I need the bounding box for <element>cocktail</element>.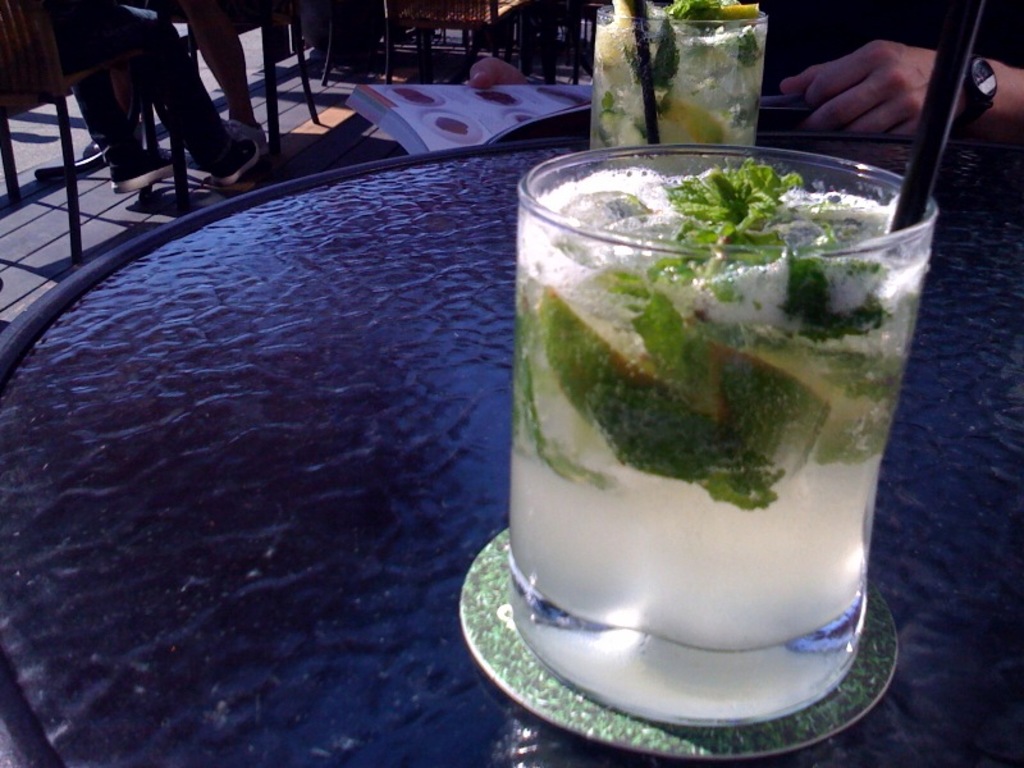
Here it is: Rect(515, 143, 937, 727).
